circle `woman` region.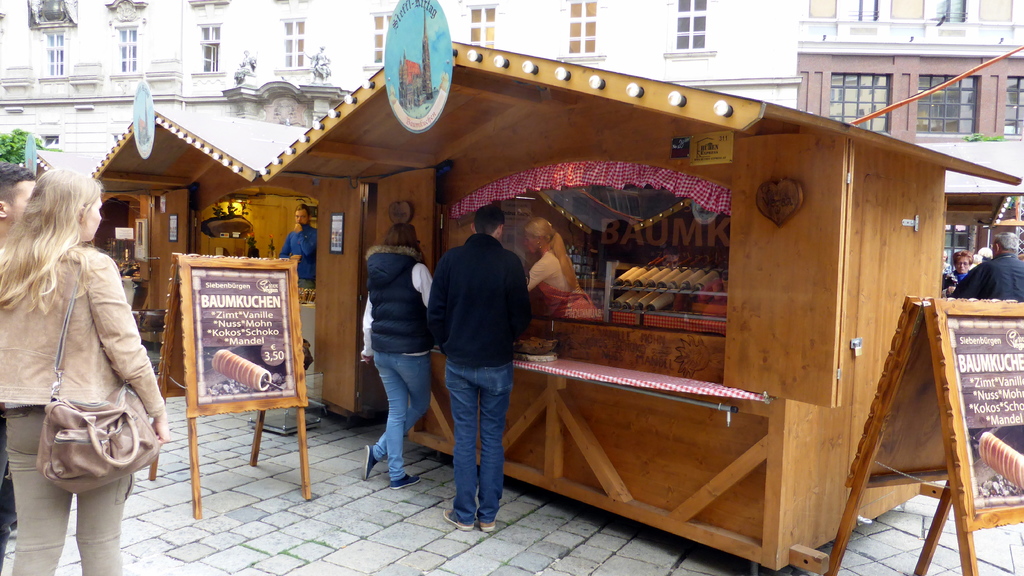
Region: bbox(355, 222, 435, 491).
